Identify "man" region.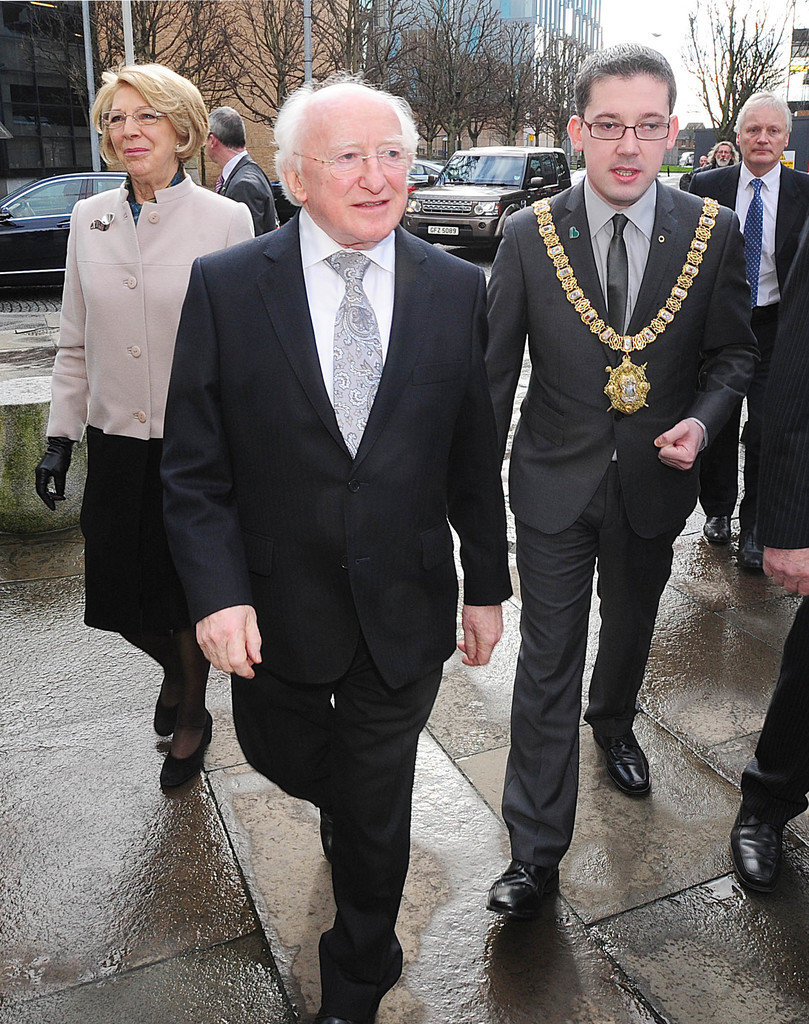
Region: locate(731, 224, 808, 895).
